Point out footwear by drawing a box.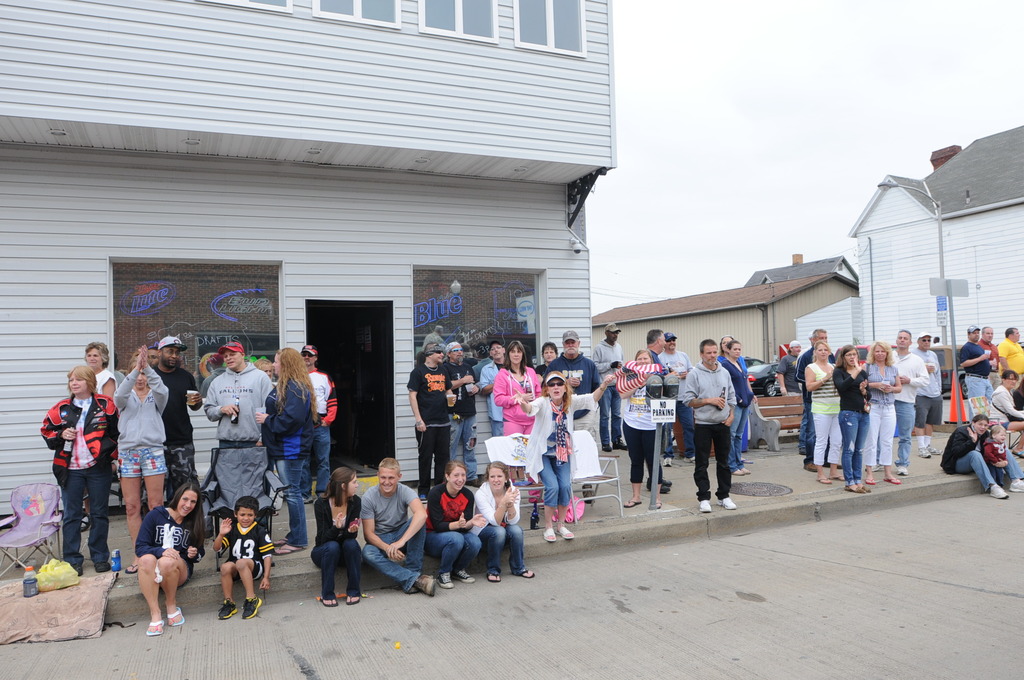
<box>626,495,643,505</box>.
